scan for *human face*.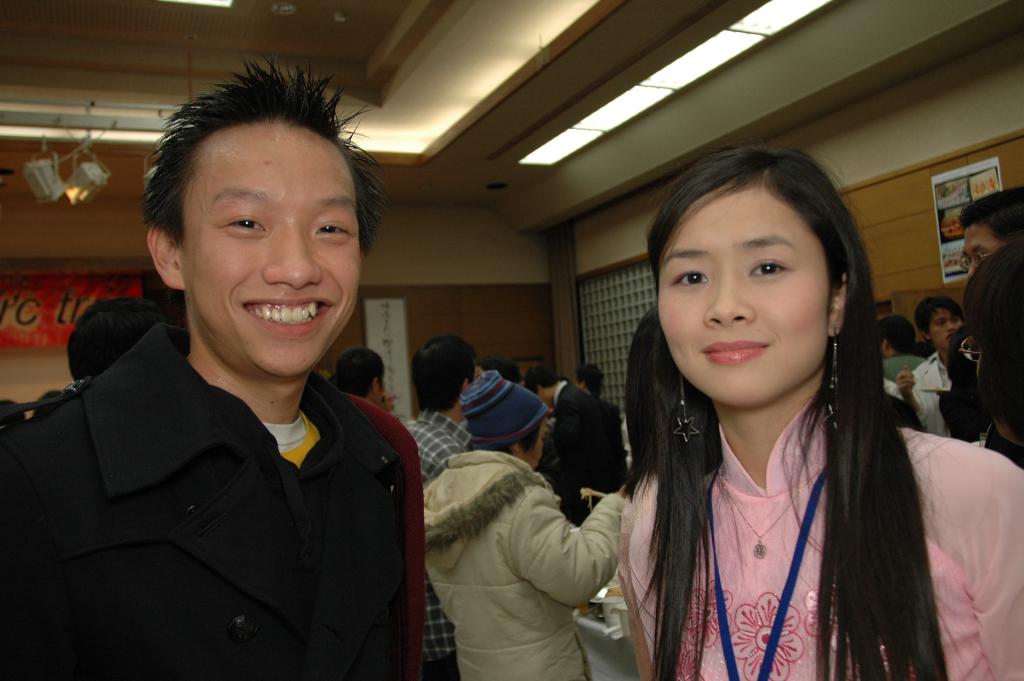
Scan result: 931 310 961 350.
